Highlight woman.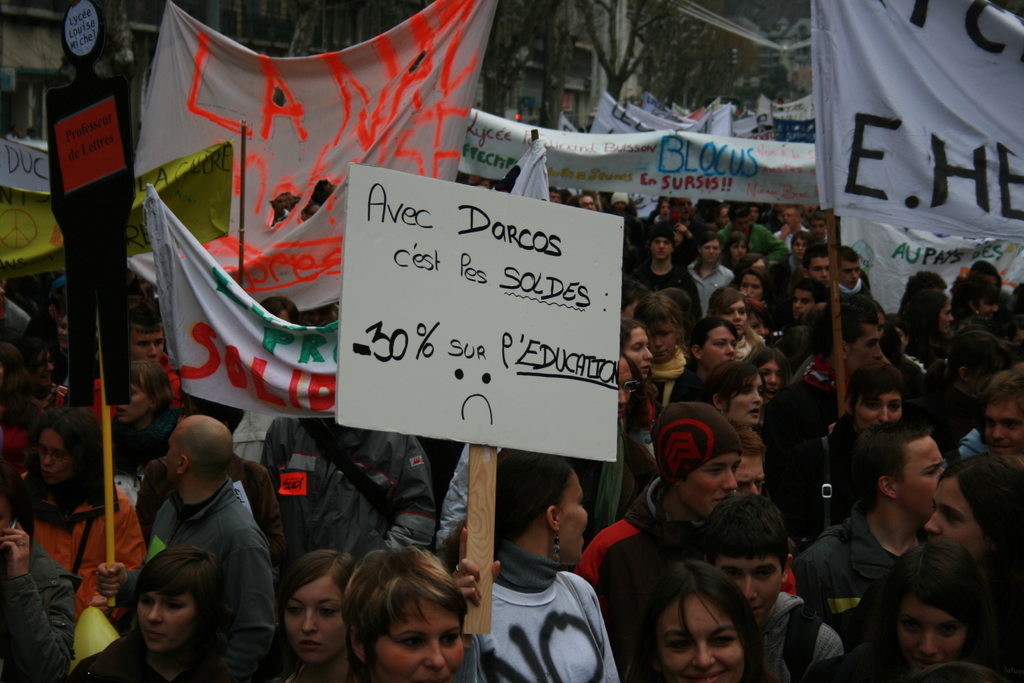
Highlighted region: box=[68, 541, 237, 682].
